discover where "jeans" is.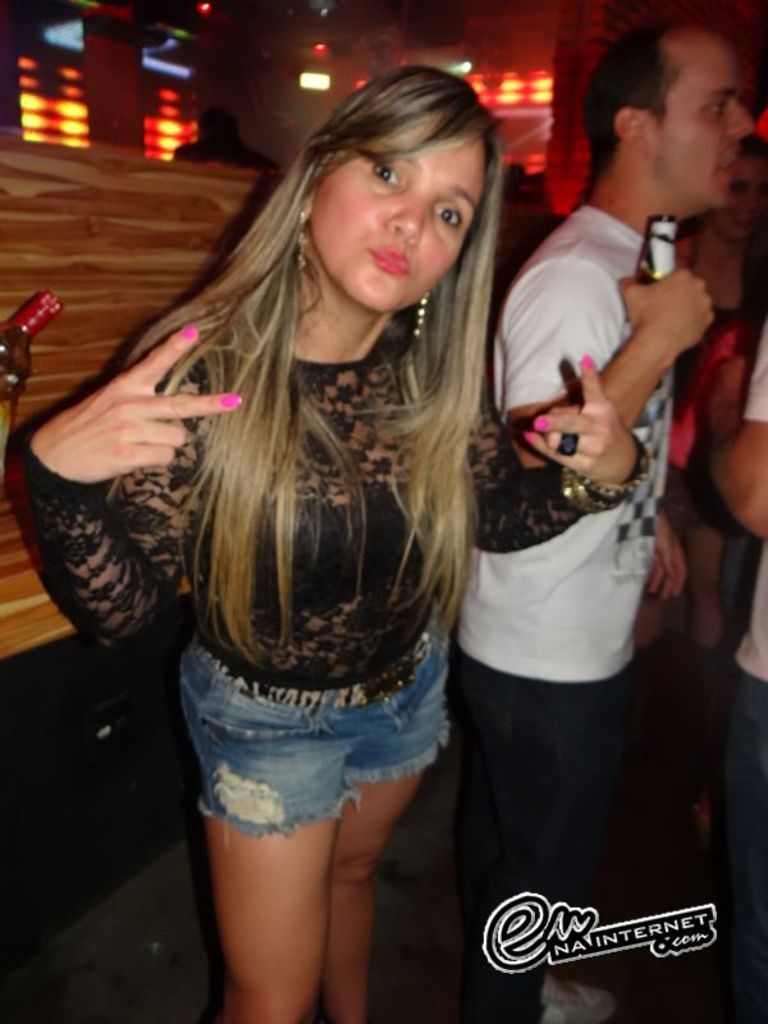
Discovered at rect(461, 655, 622, 1023).
